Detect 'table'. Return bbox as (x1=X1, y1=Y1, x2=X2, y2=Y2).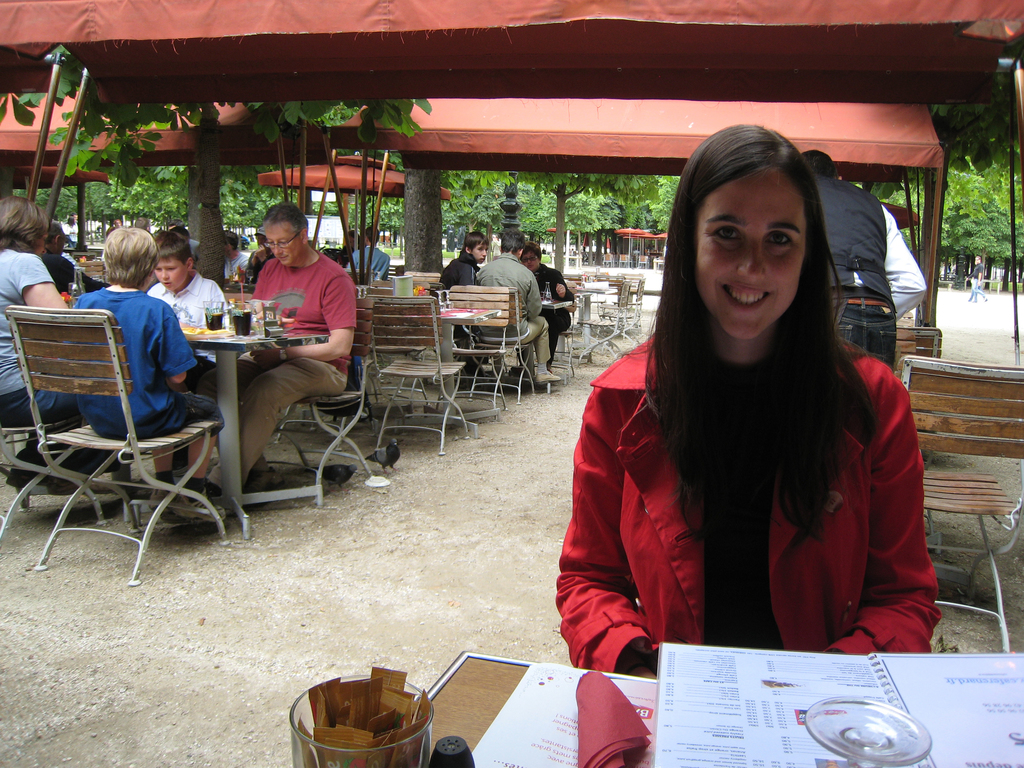
(x1=529, y1=291, x2=563, y2=381).
